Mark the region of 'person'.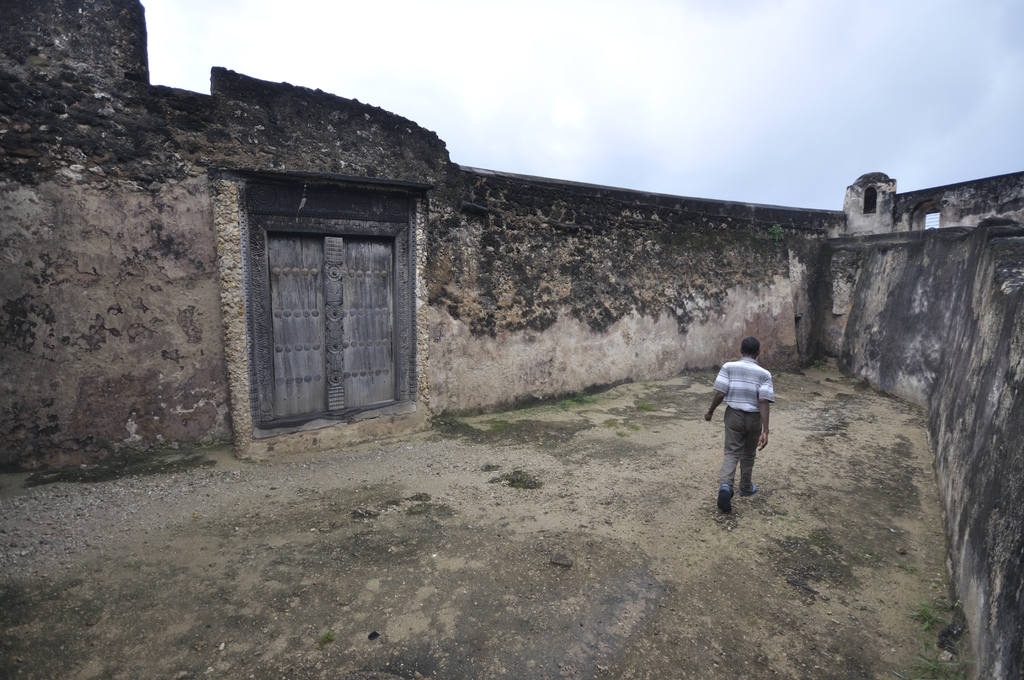
Region: detection(719, 334, 788, 509).
